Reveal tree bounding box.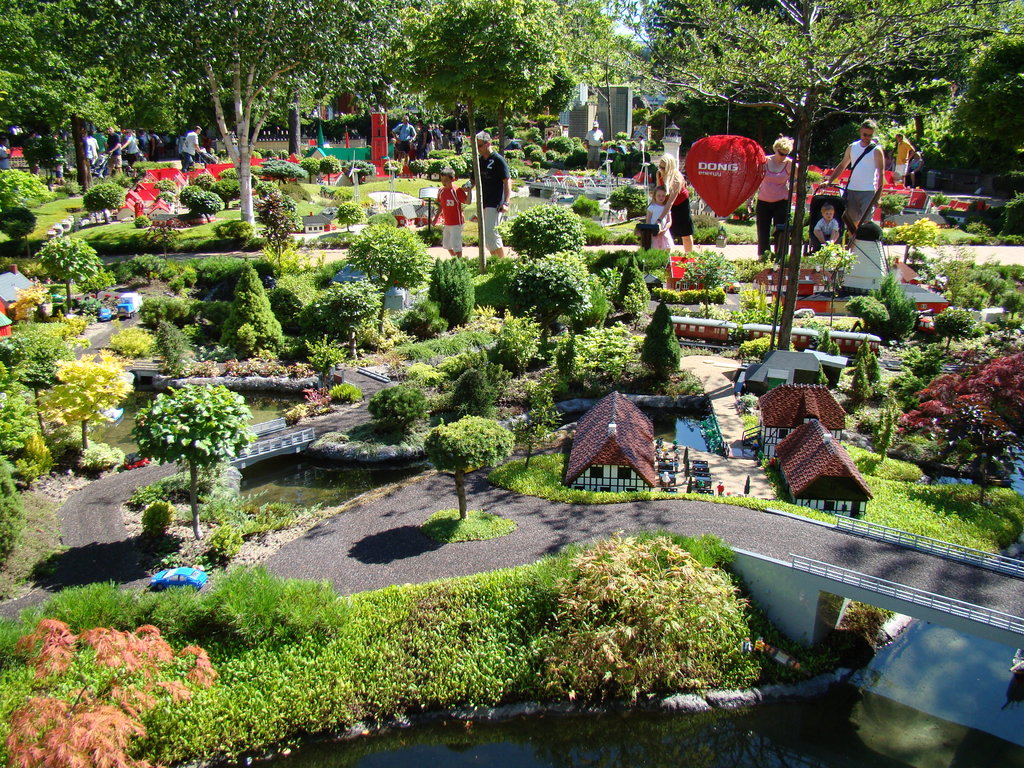
Revealed: region(346, 221, 436, 342).
